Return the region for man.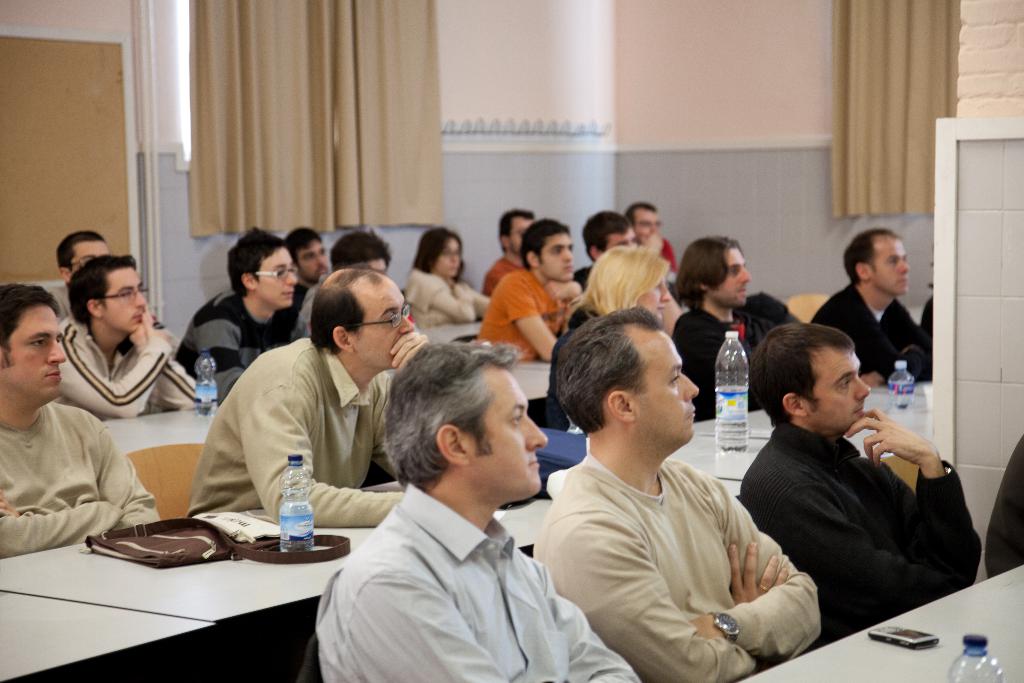
[left=320, top=338, right=637, bottom=682].
